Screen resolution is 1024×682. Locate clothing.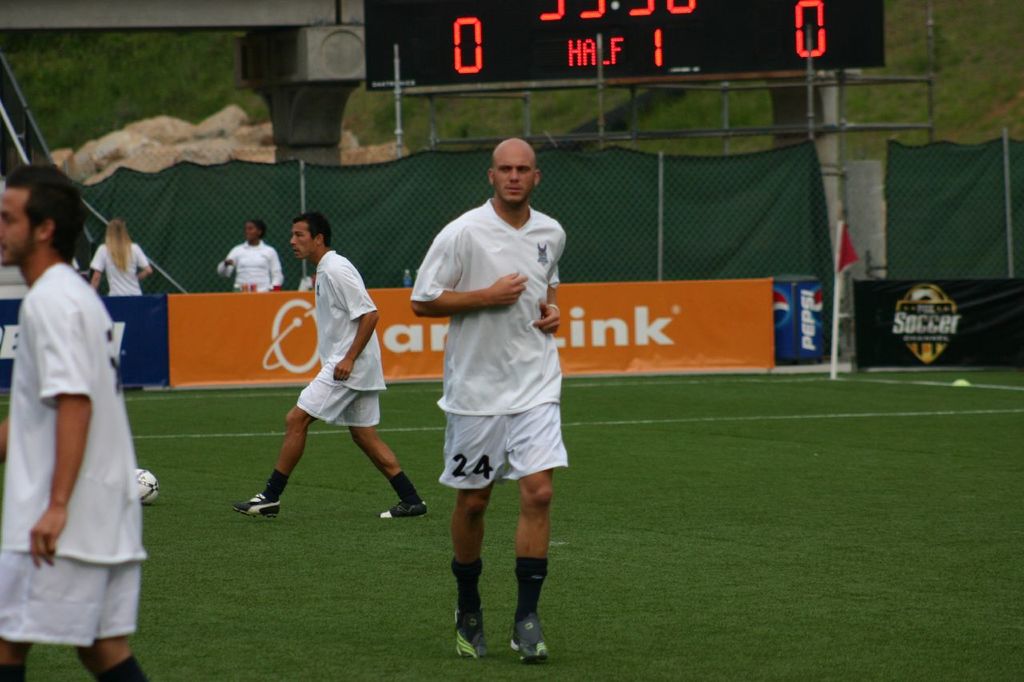
<bbox>92, 243, 147, 293</bbox>.
